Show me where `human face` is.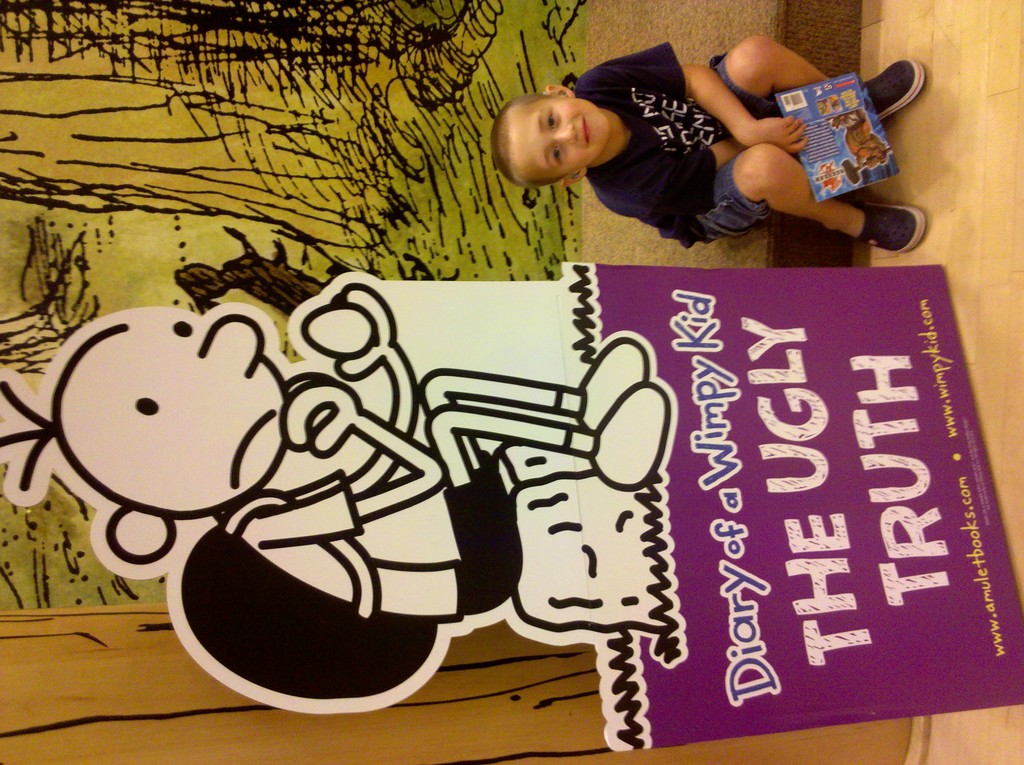
`human face` is at bbox=(508, 98, 609, 175).
